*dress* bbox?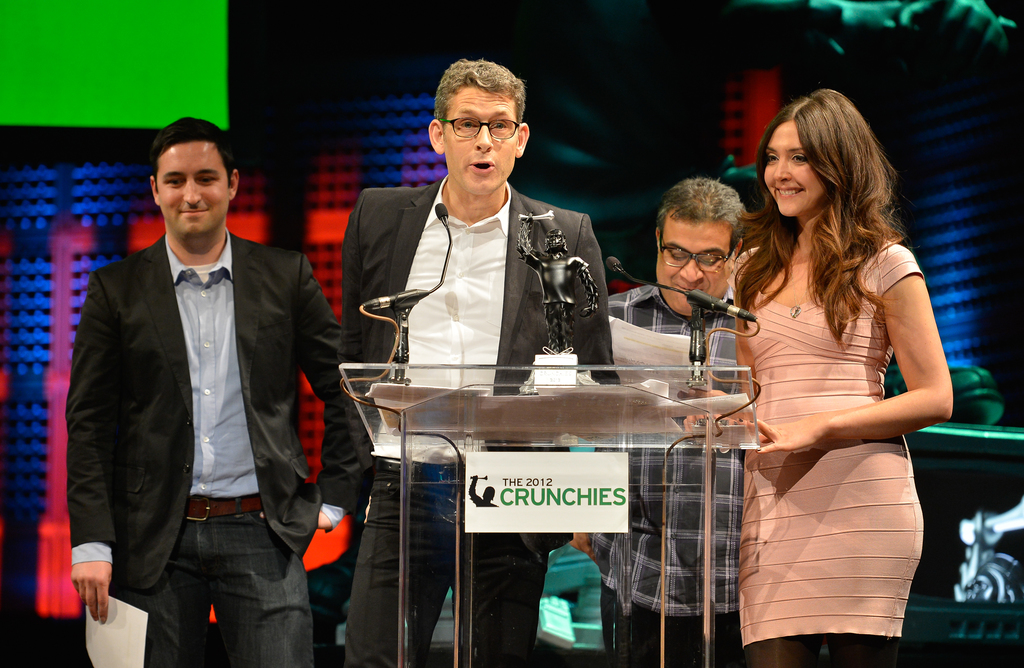
(left=722, top=221, right=921, bottom=642)
